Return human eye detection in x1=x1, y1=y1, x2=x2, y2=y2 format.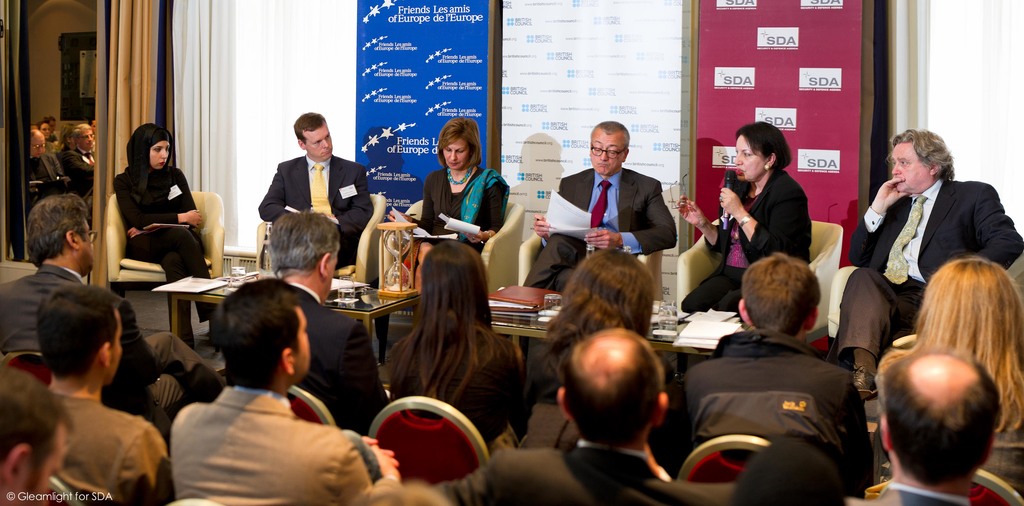
x1=592, y1=142, x2=601, y2=153.
